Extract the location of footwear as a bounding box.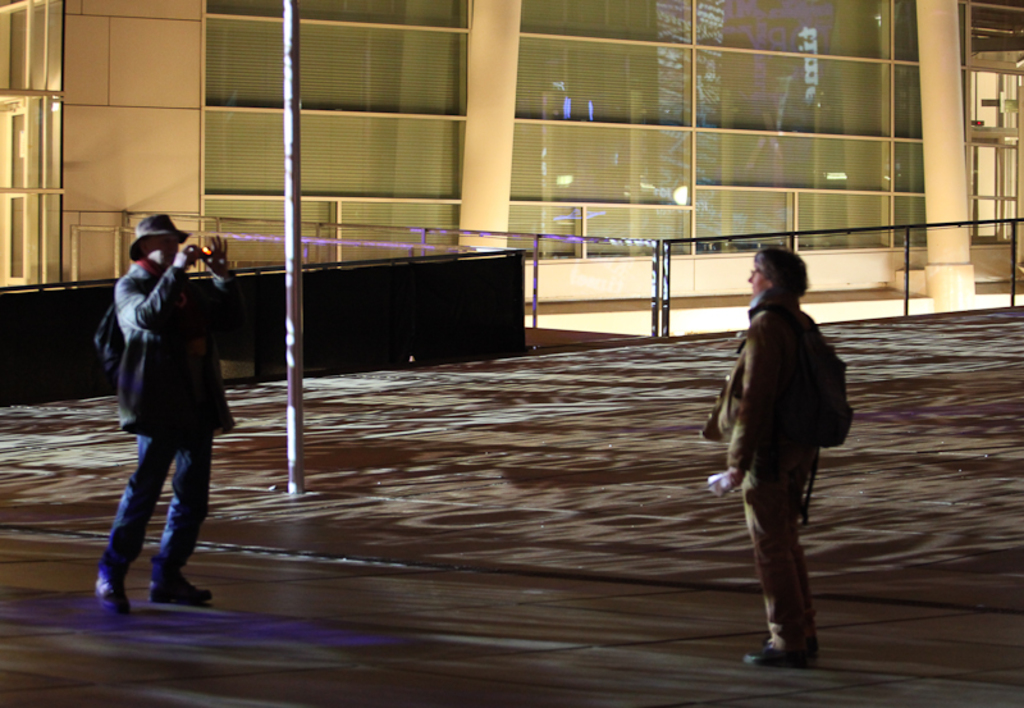
detection(742, 649, 814, 666).
